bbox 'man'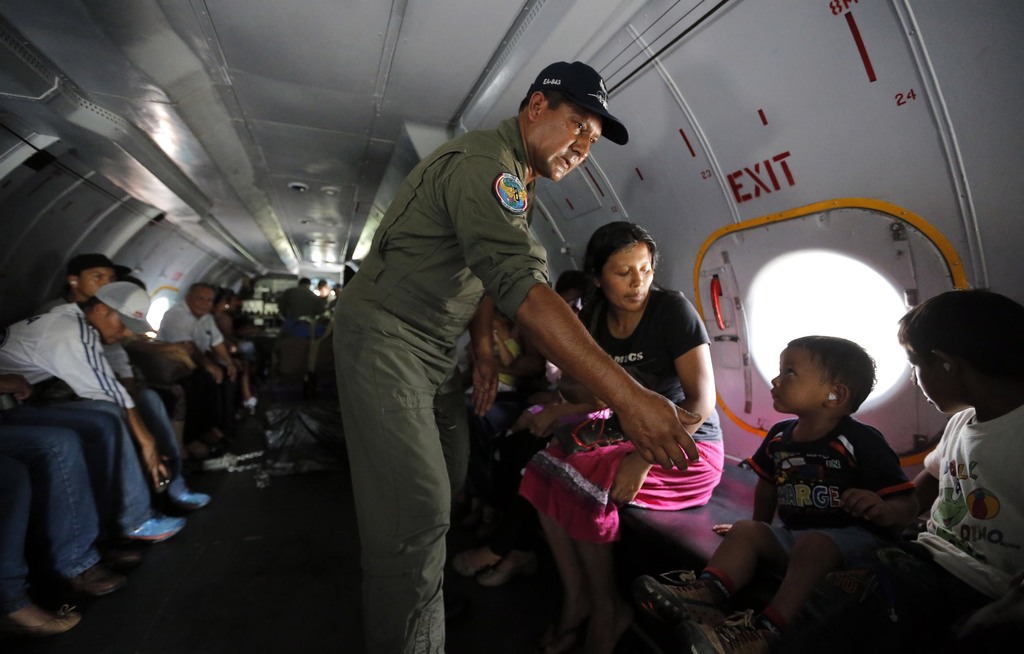
select_region(275, 277, 327, 324)
